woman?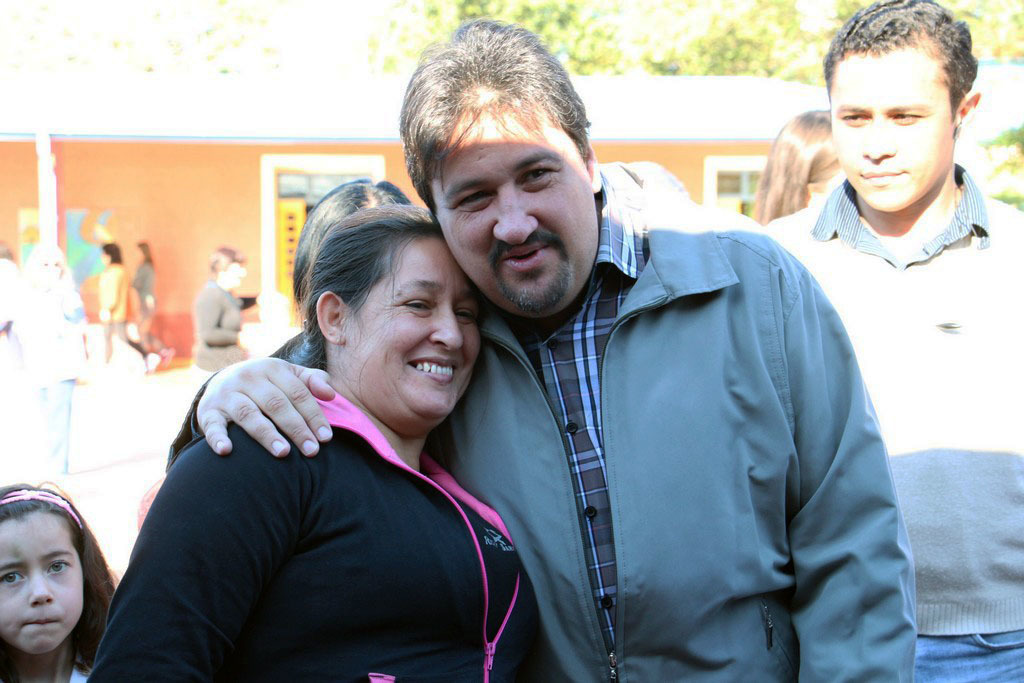
(130,241,175,362)
